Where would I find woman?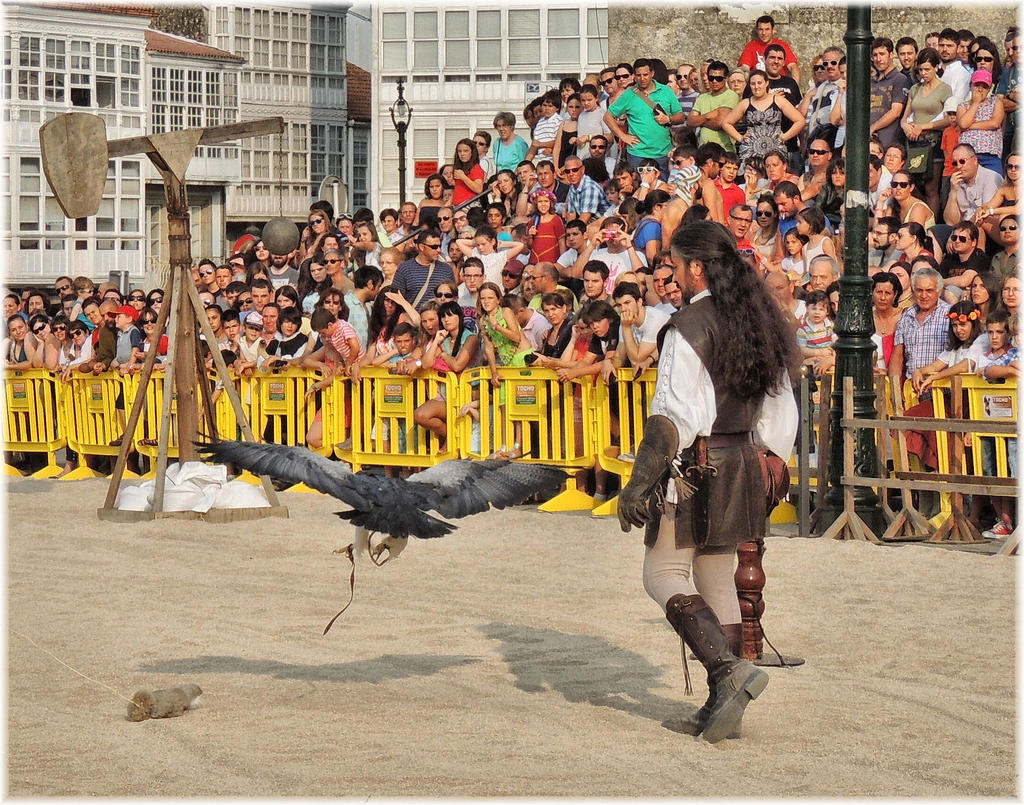
At [524, 193, 566, 270].
